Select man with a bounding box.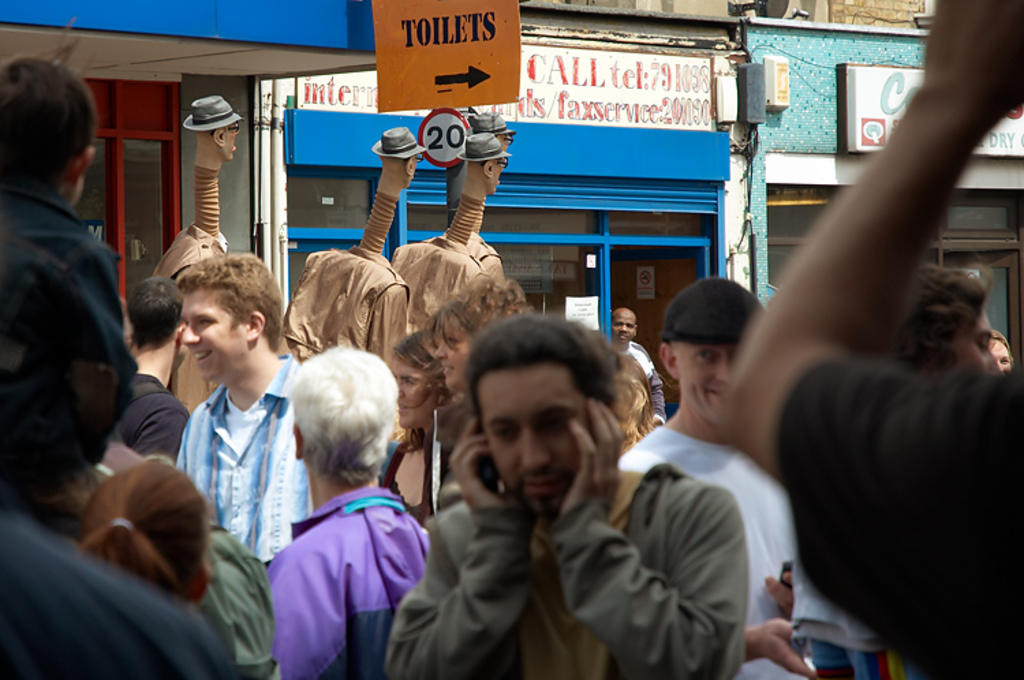
602 298 661 440.
